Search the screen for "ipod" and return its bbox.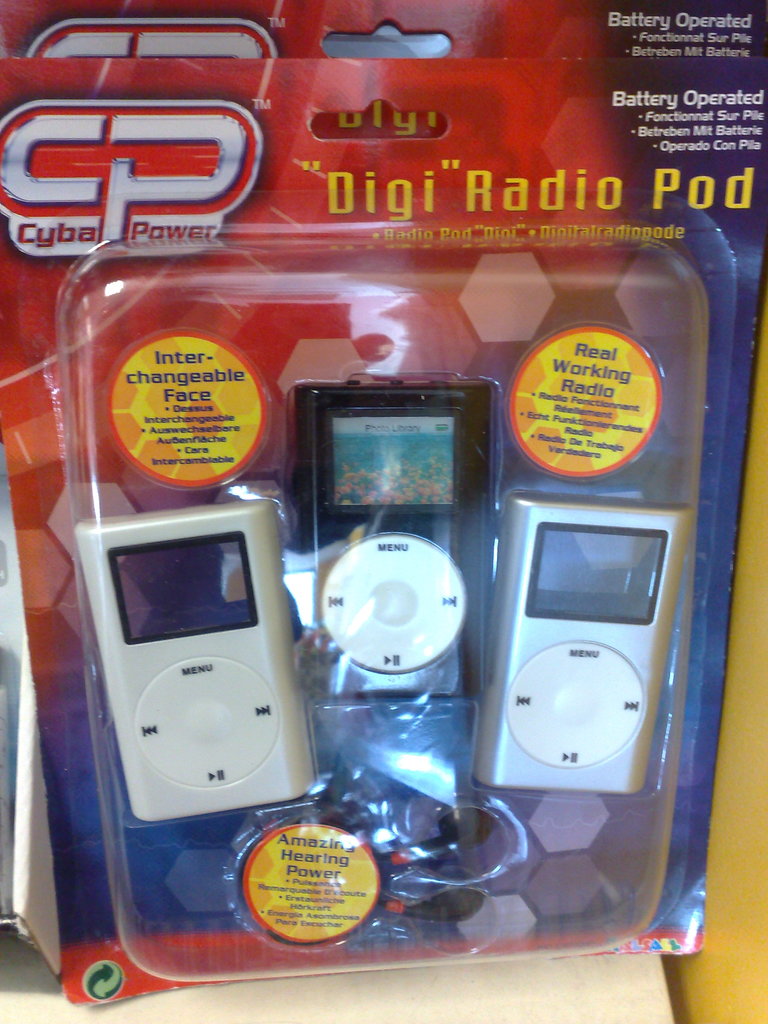
Found: [x1=76, y1=505, x2=321, y2=849].
